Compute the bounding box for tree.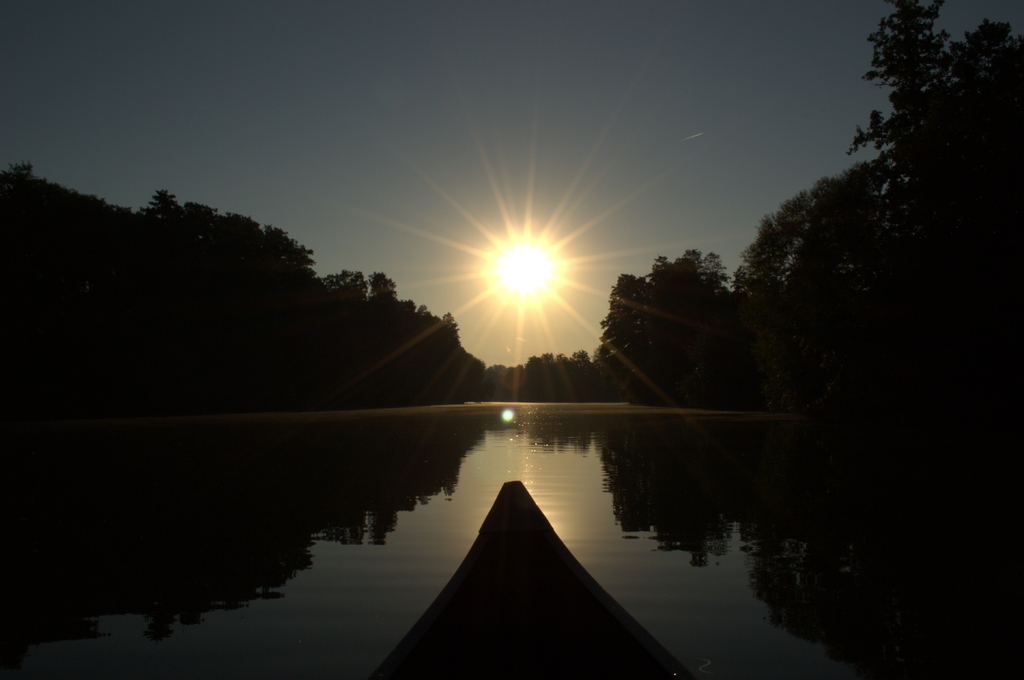
[596,241,773,398].
